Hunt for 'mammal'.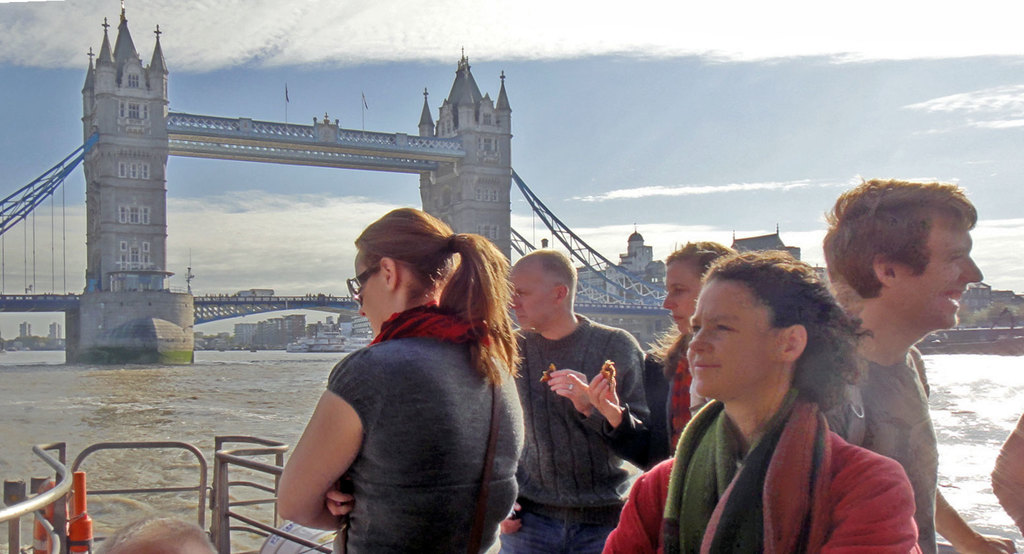
Hunted down at (left=991, top=407, right=1023, bottom=537).
